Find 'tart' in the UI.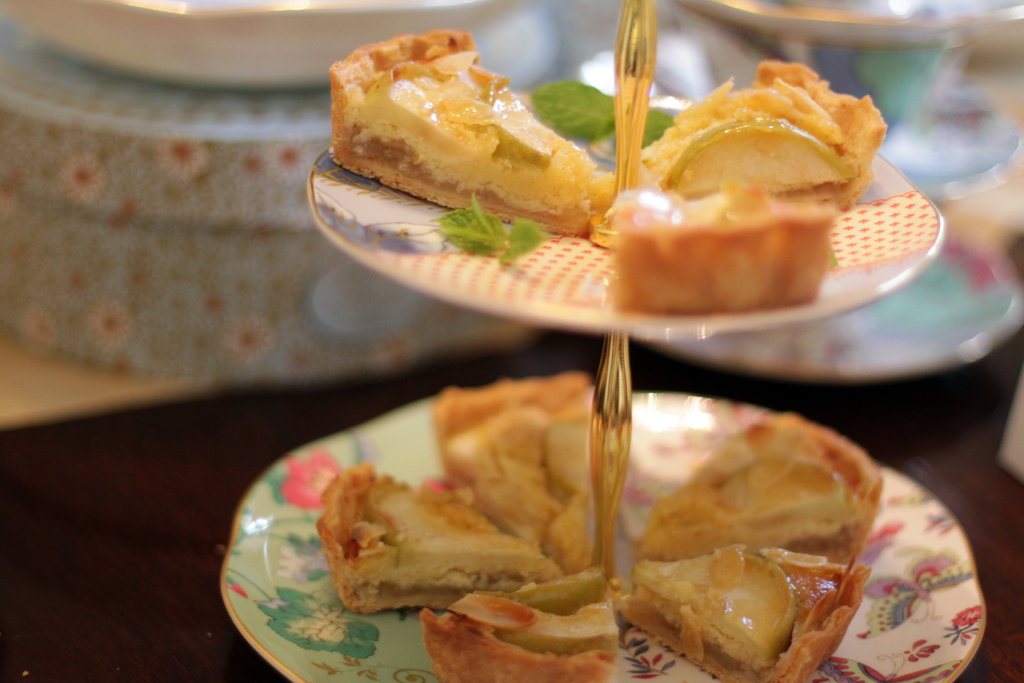
UI element at [437, 374, 601, 566].
